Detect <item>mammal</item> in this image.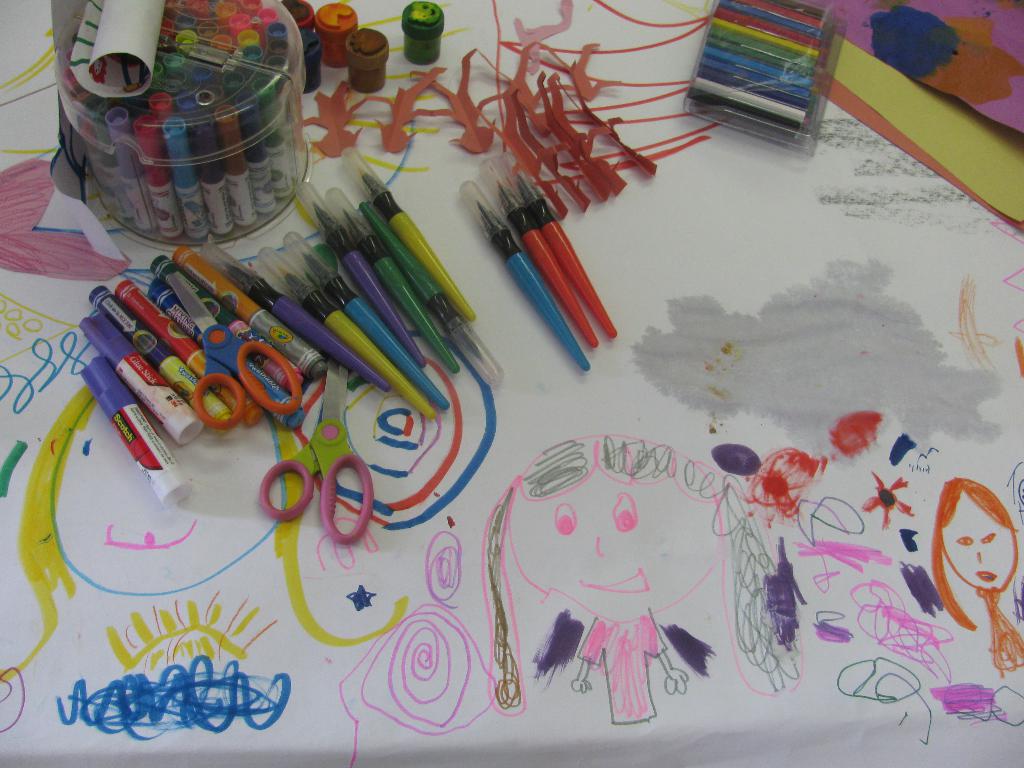
Detection: bbox=(916, 458, 1023, 653).
